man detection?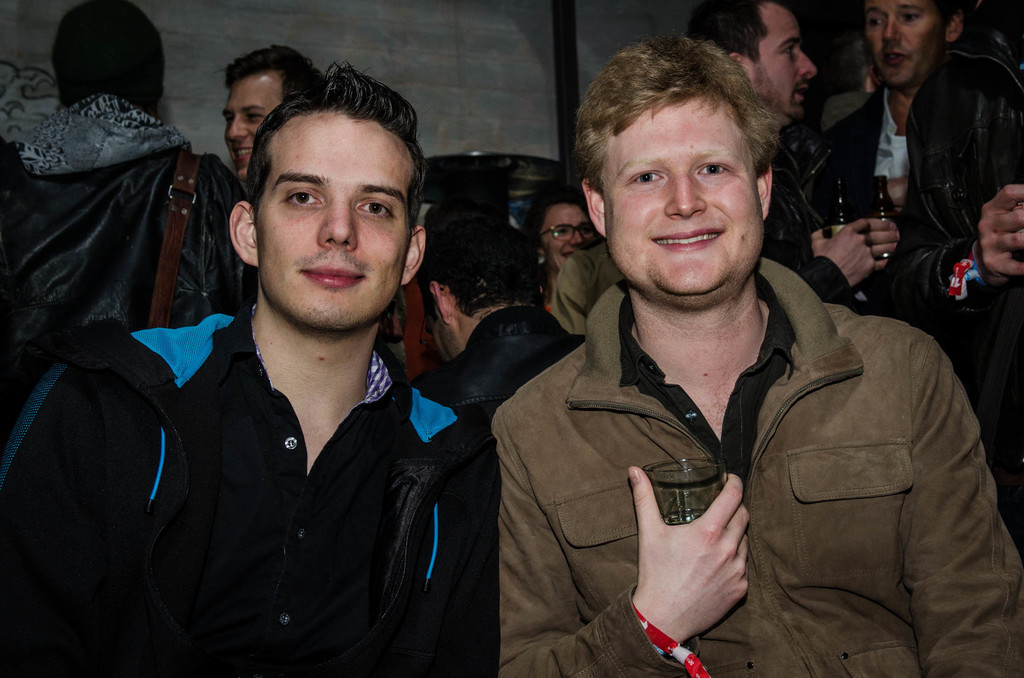
[496,41,1023,677]
